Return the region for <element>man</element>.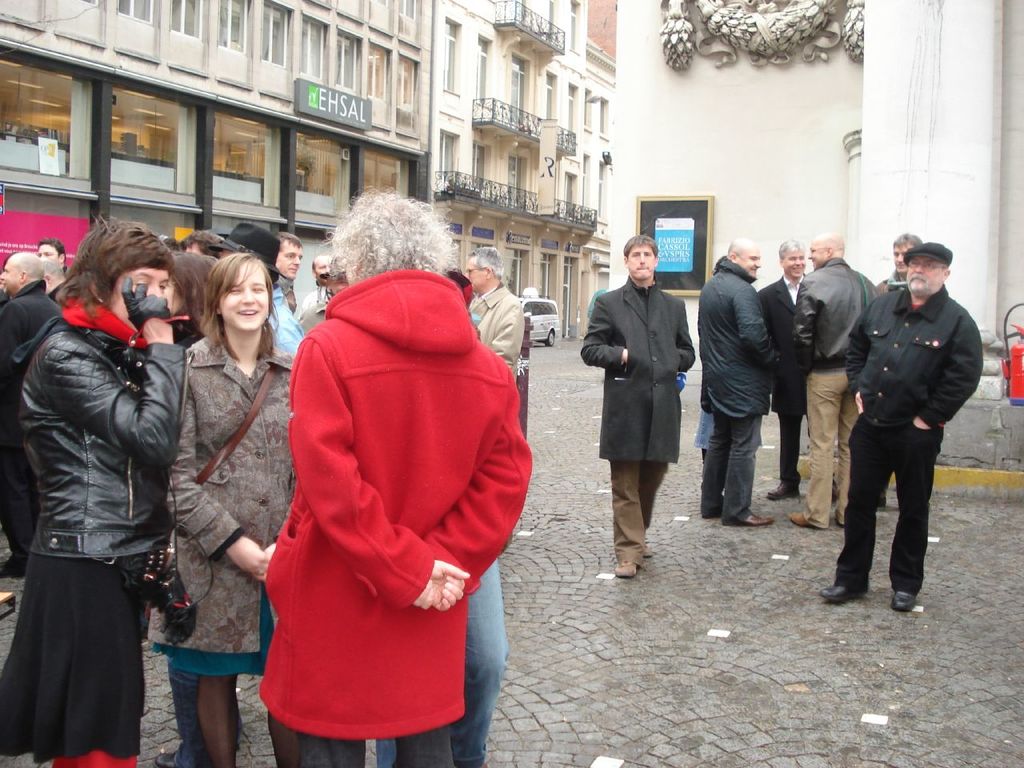
(310,248,331,318).
